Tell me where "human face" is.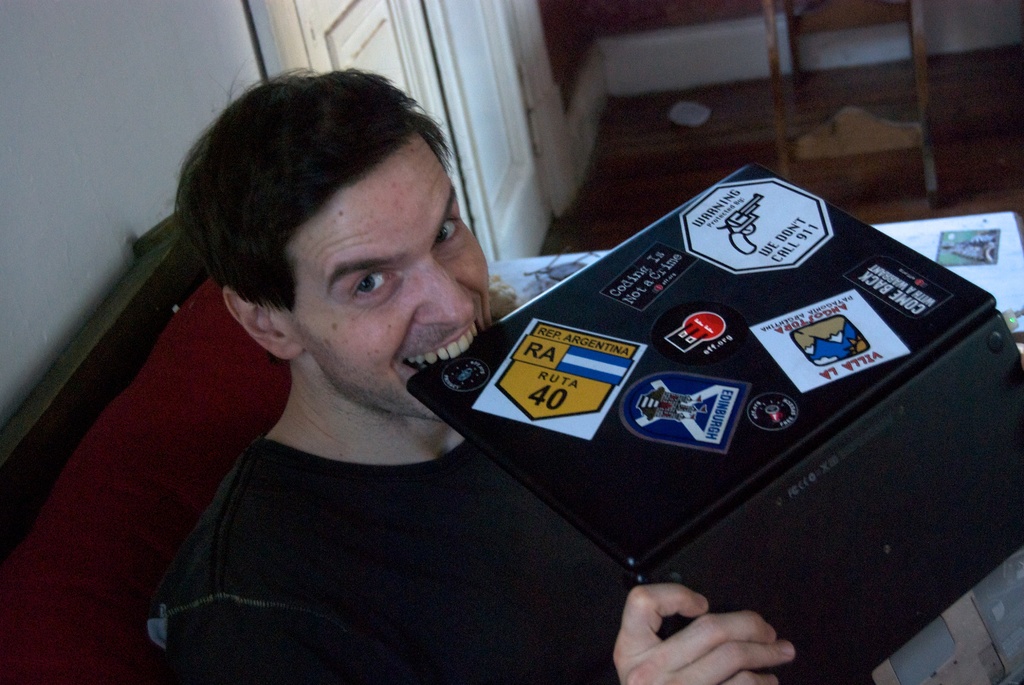
"human face" is at [left=275, top=122, right=494, bottom=421].
